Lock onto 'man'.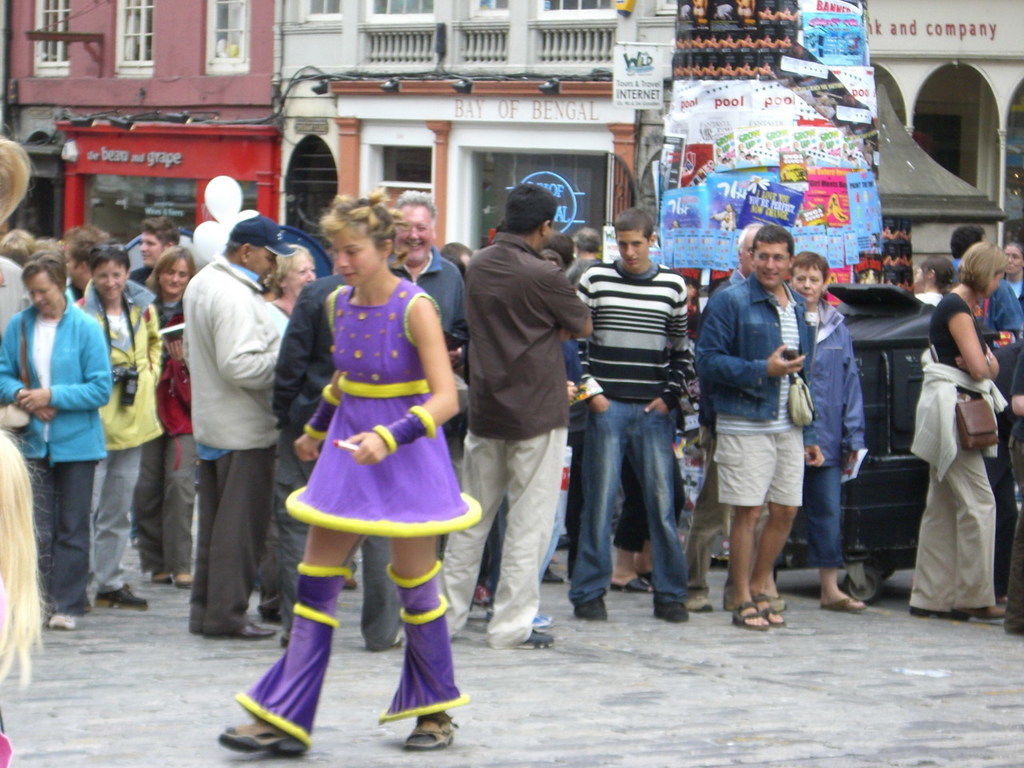
Locked: pyautogui.locateOnScreen(130, 210, 189, 301).
